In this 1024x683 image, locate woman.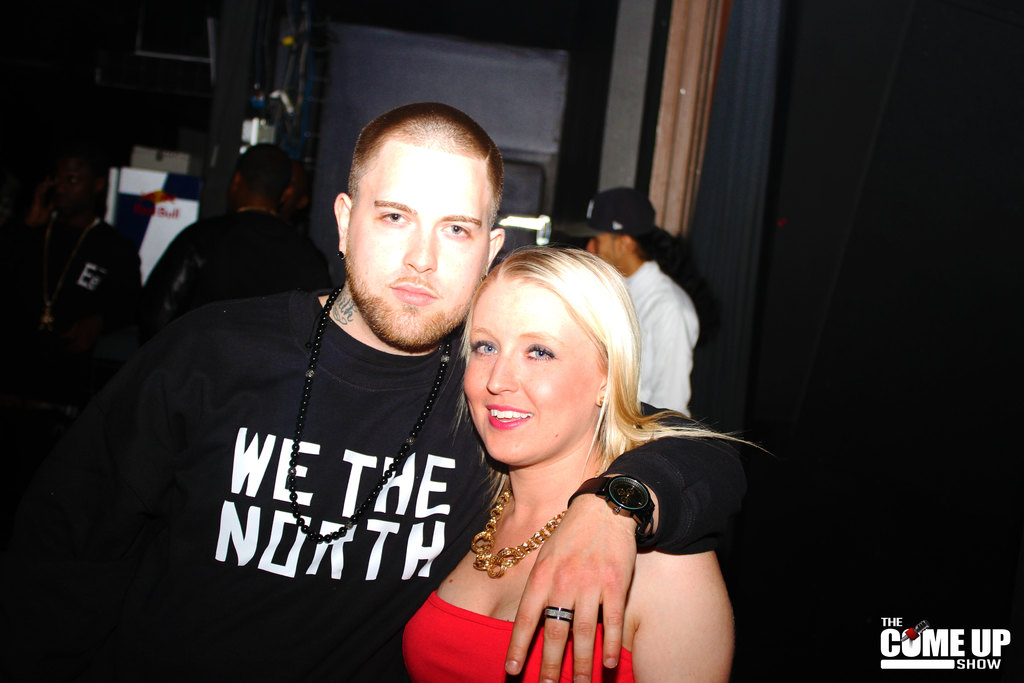
Bounding box: 401 247 739 682.
